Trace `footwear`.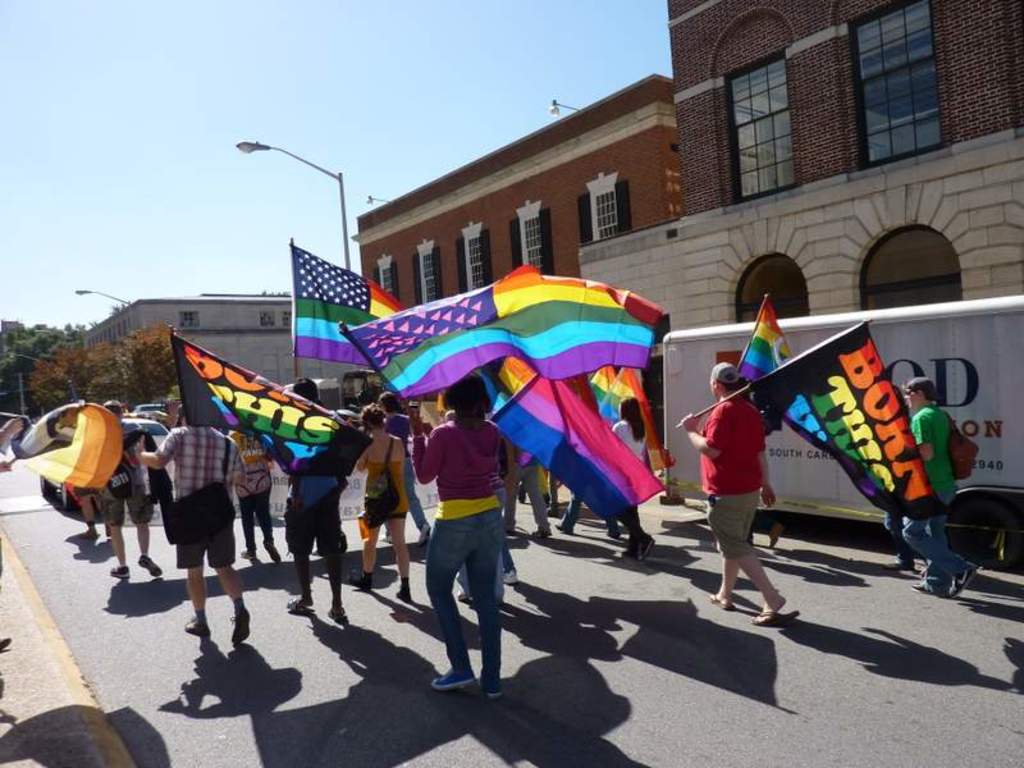
Traced to bbox=[332, 600, 353, 625].
